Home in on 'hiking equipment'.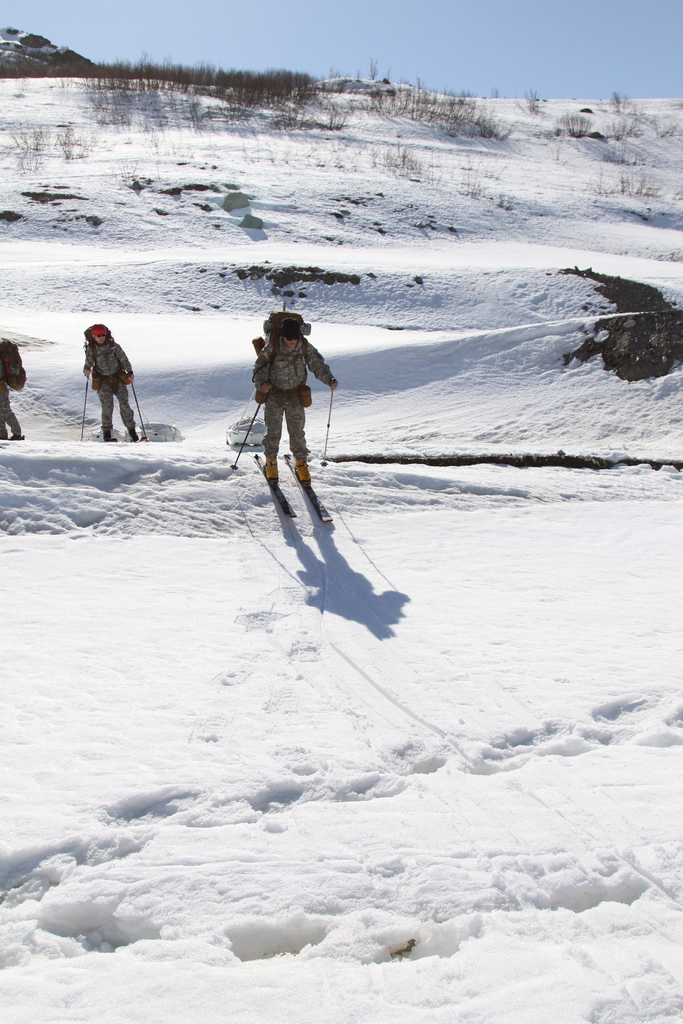
Homed in at [left=226, top=400, right=265, bottom=470].
